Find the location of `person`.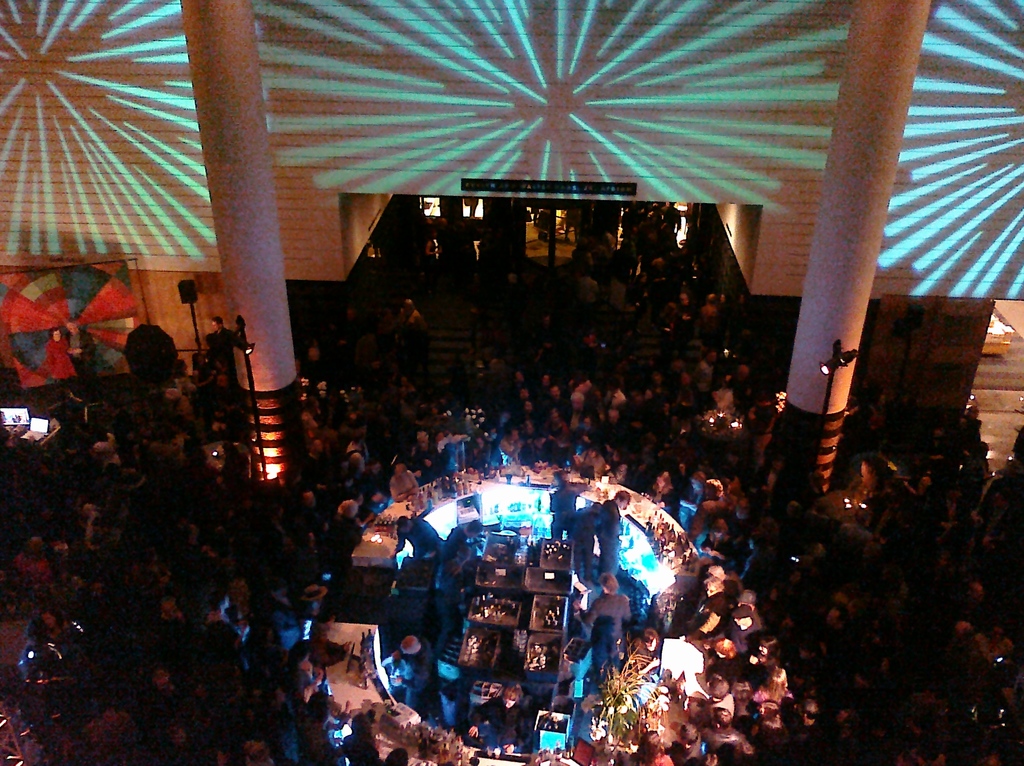
Location: 173/521/212/624.
